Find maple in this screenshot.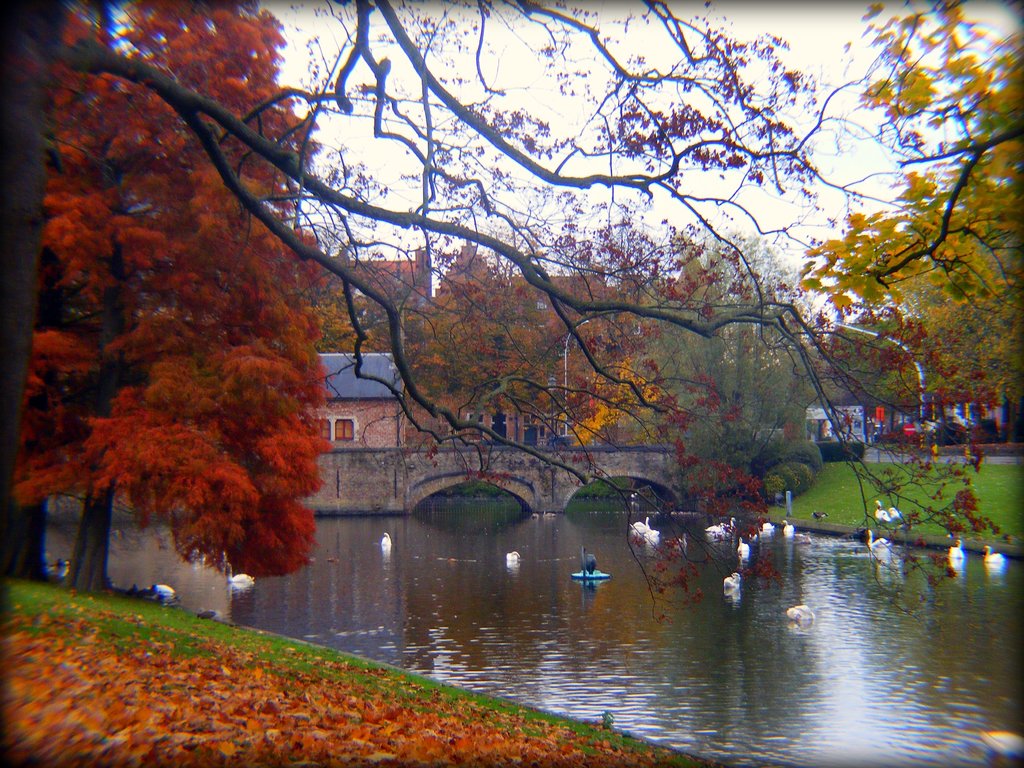
The bounding box for maple is x1=552 y1=0 x2=1023 y2=417.
